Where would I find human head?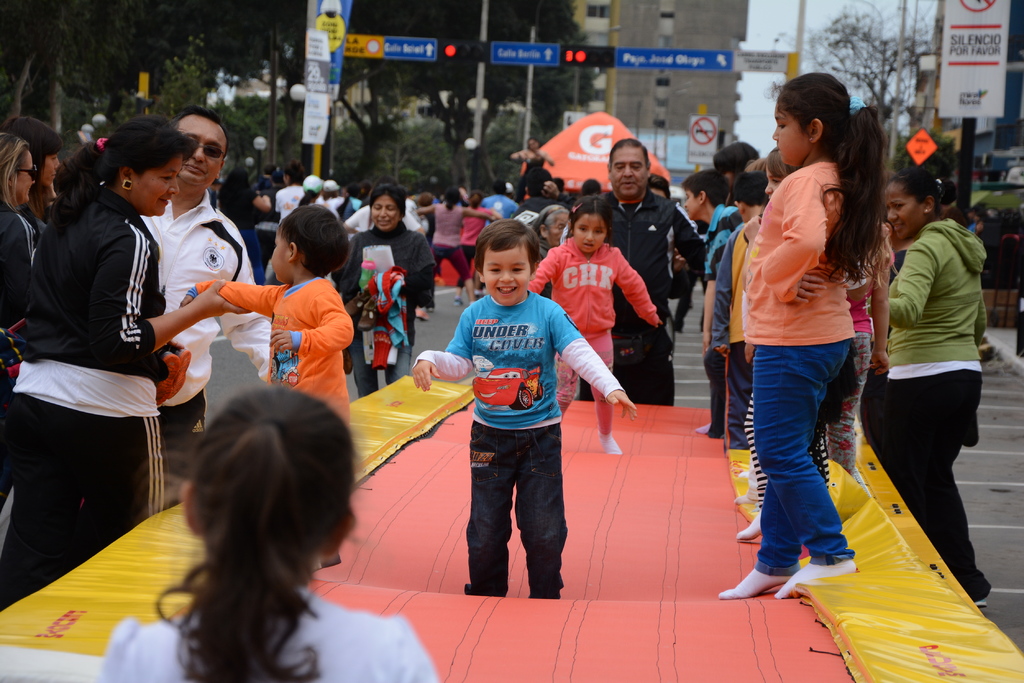
At left=323, top=179, right=337, bottom=194.
